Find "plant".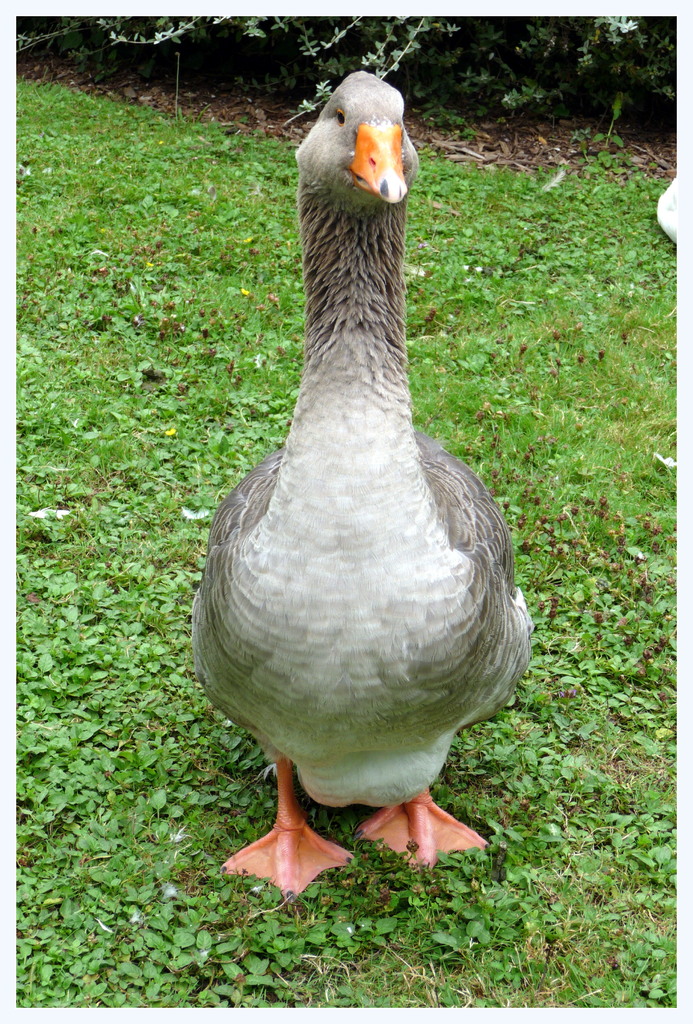
box=[563, 99, 632, 183].
